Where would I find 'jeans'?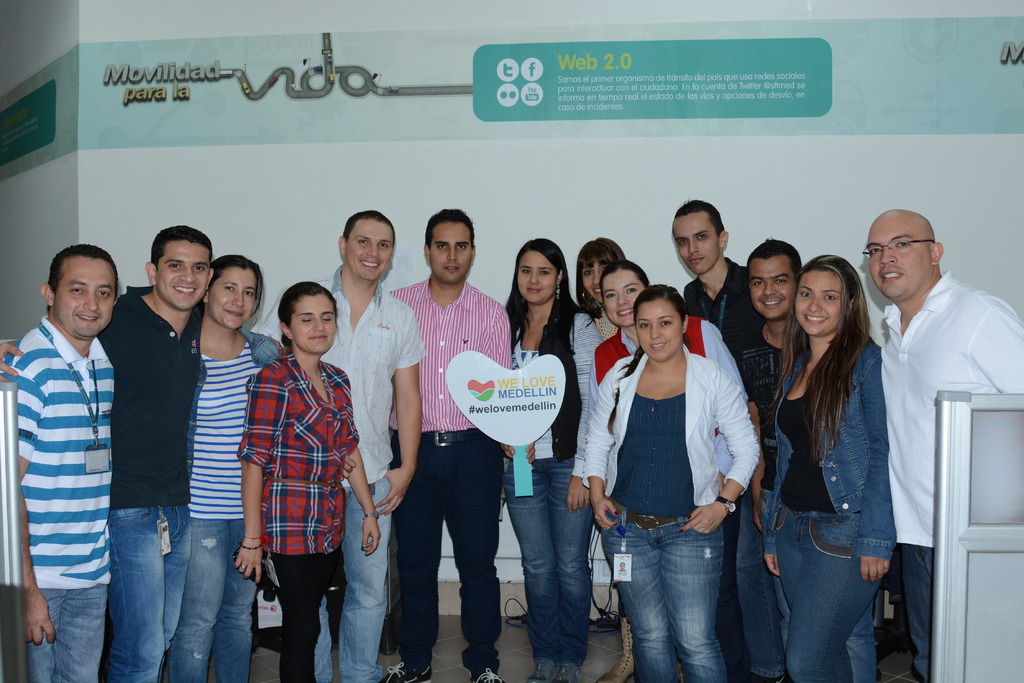
At rect(166, 517, 259, 682).
